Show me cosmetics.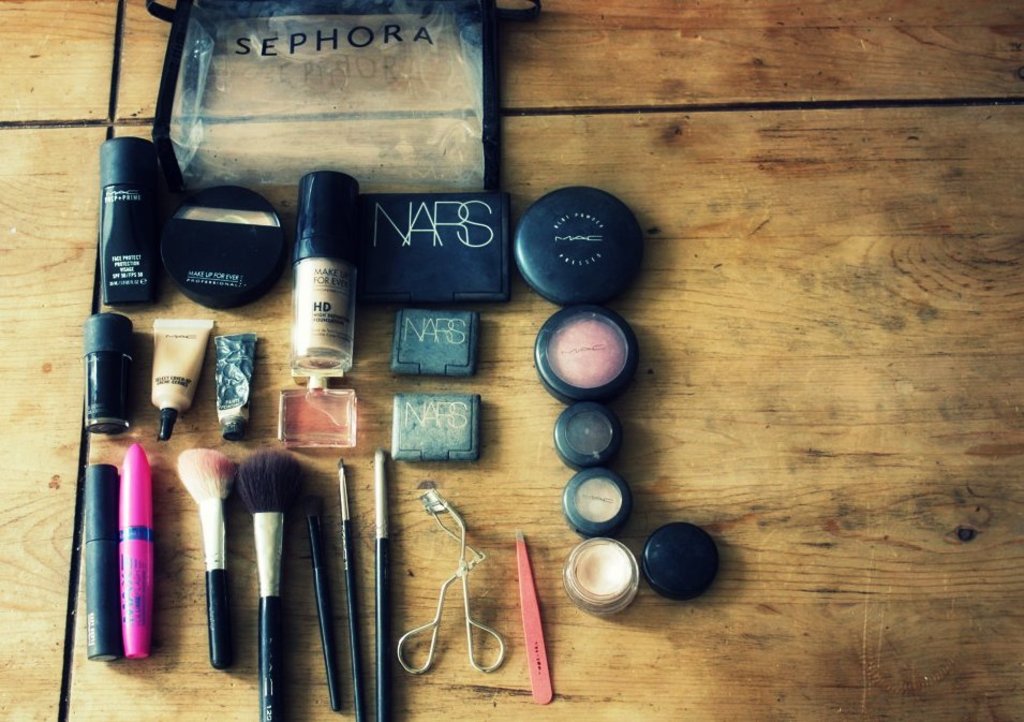
cosmetics is here: [x1=77, y1=307, x2=134, y2=432].
